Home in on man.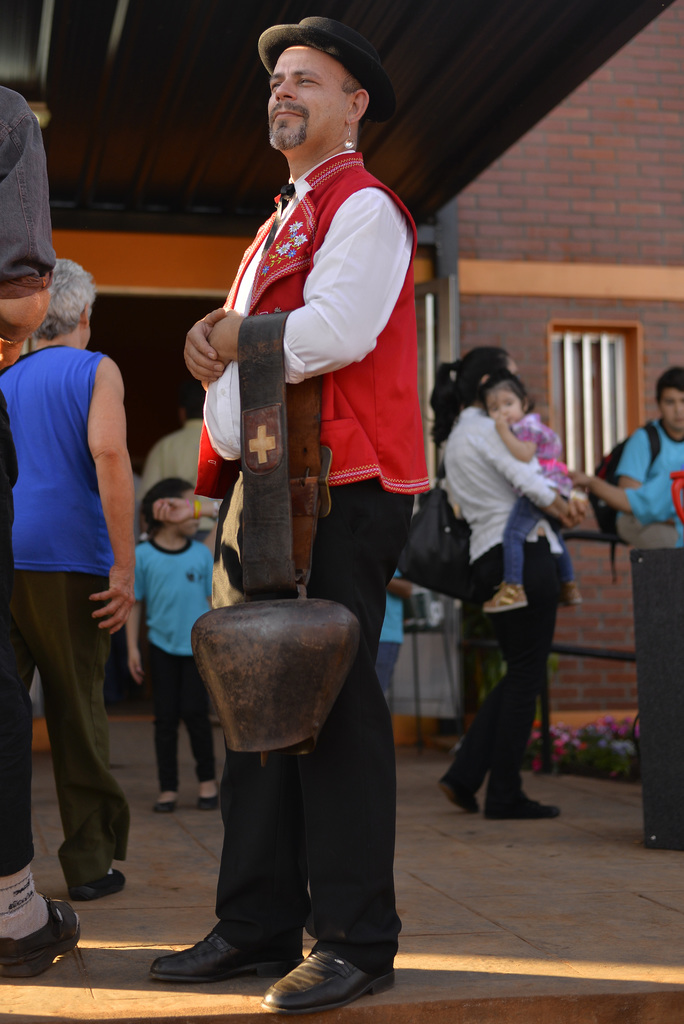
Homed in at 614, 366, 683, 546.
